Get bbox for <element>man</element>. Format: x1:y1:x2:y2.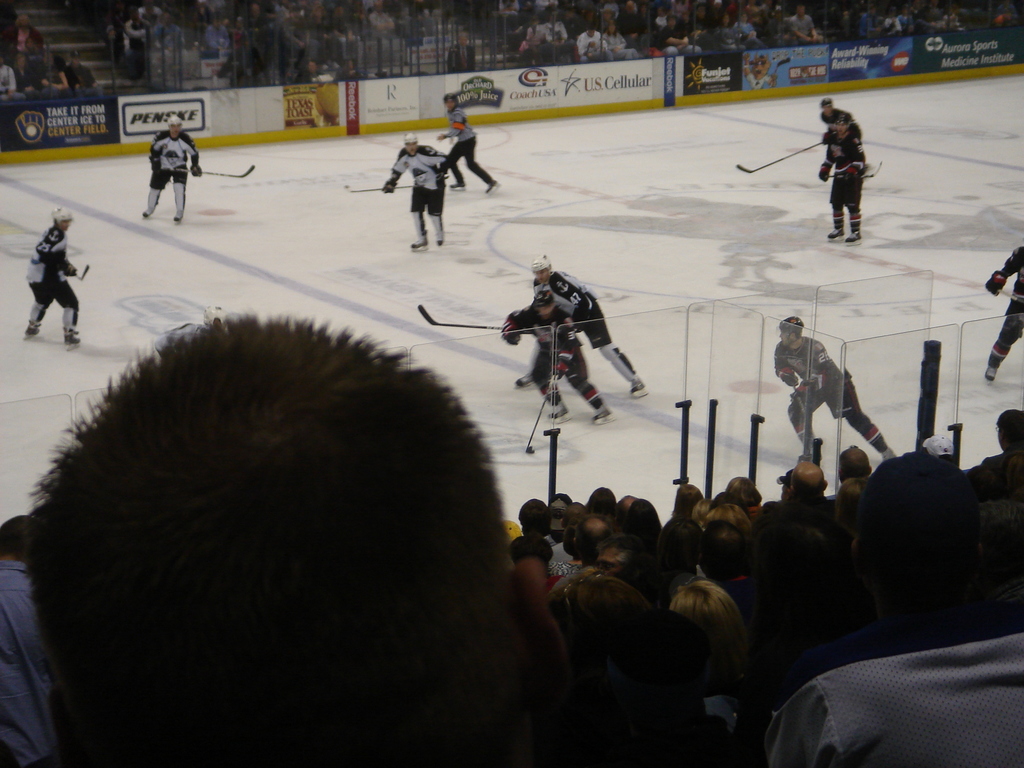
138:113:207:225.
